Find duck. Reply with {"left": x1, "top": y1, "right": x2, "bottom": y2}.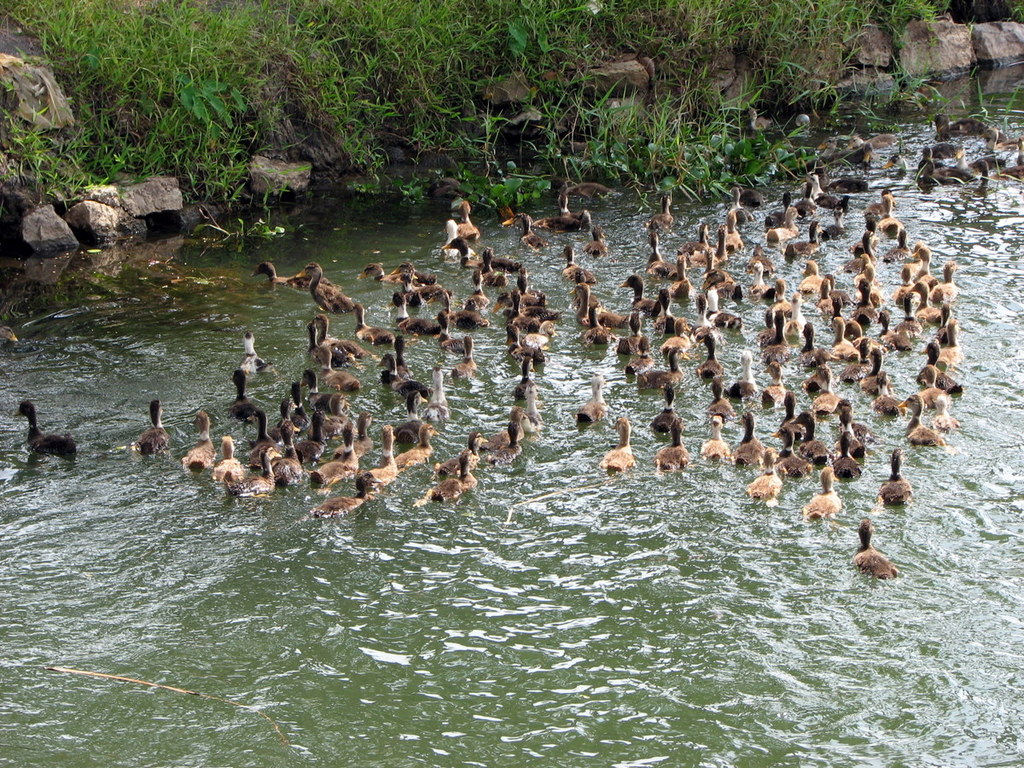
{"left": 236, "top": 323, "right": 266, "bottom": 370}.
